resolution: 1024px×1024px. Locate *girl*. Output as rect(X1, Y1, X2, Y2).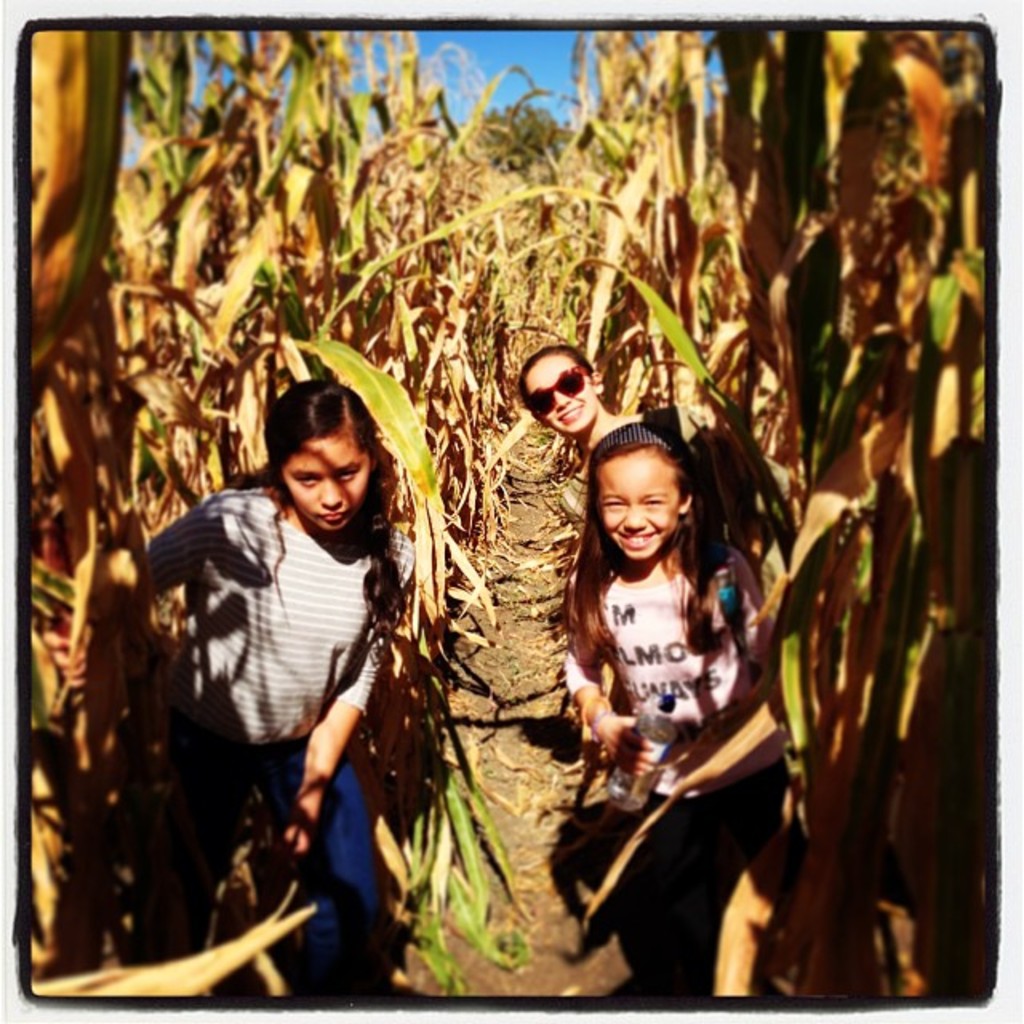
rect(122, 379, 411, 1008).
